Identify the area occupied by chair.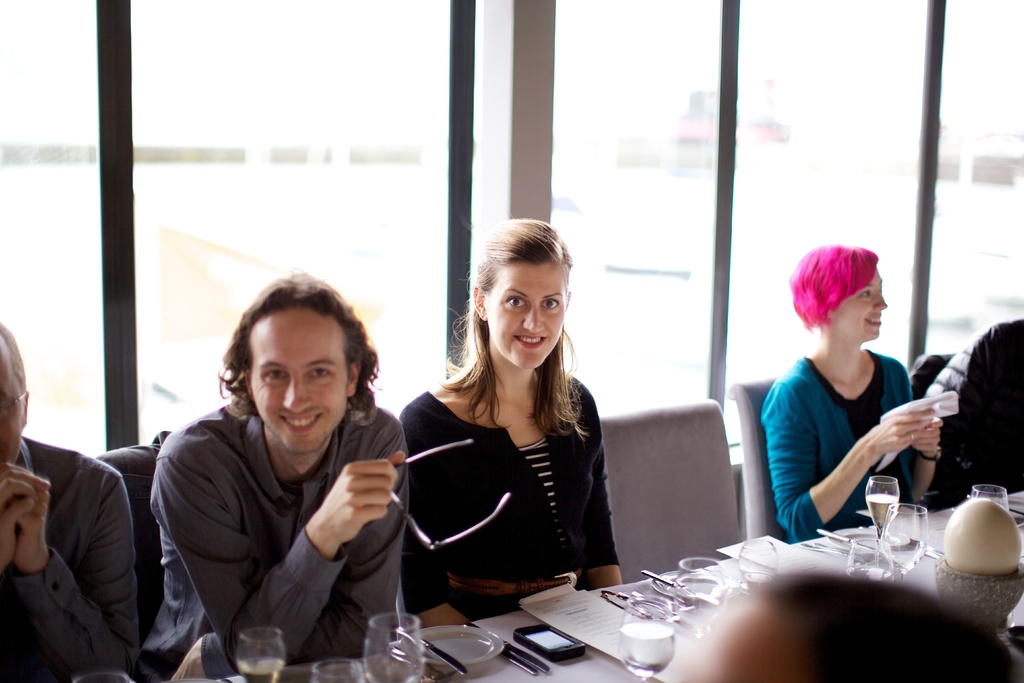
Area: 384, 585, 414, 635.
